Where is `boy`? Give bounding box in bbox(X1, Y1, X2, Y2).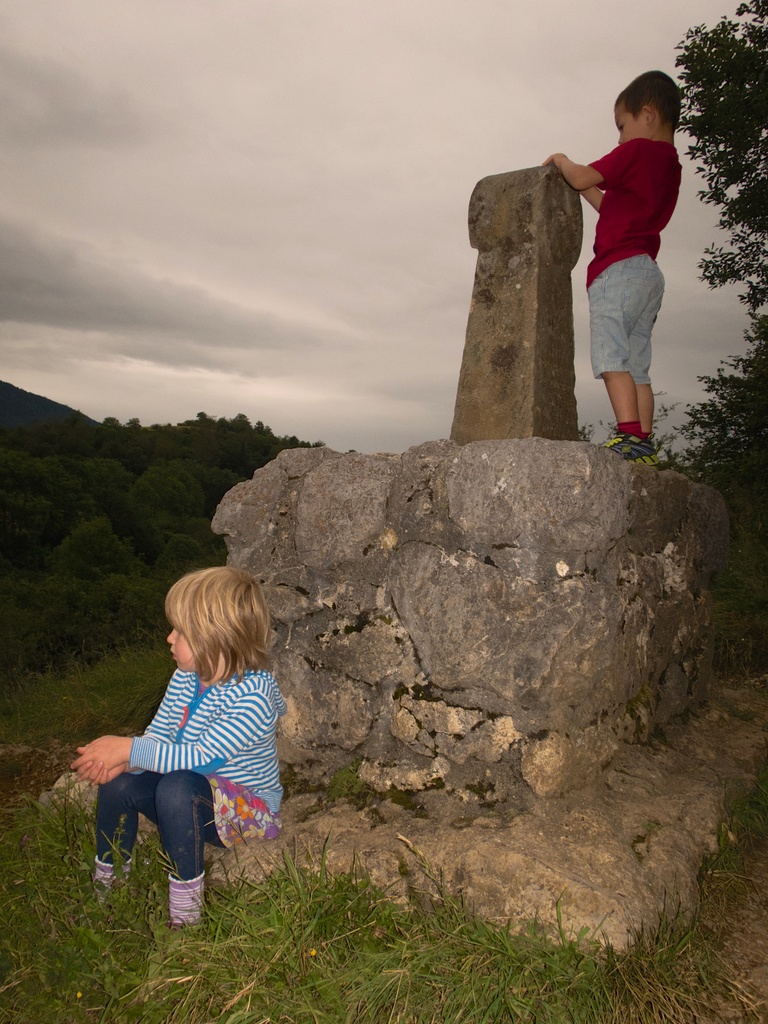
bbox(545, 68, 684, 464).
